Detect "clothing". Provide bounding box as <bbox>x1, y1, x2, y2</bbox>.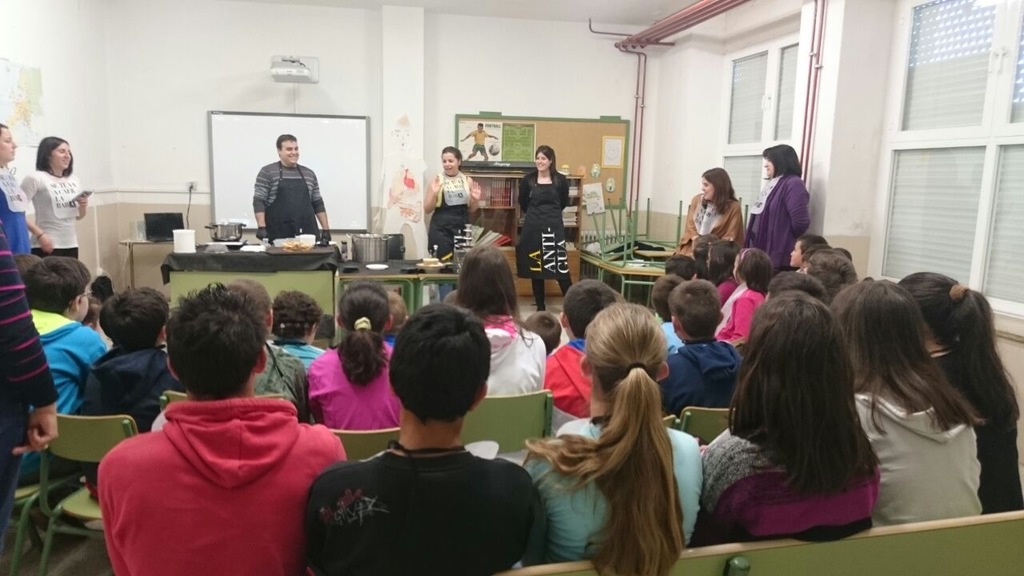
<bbox>274, 335, 341, 366</bbox>.
